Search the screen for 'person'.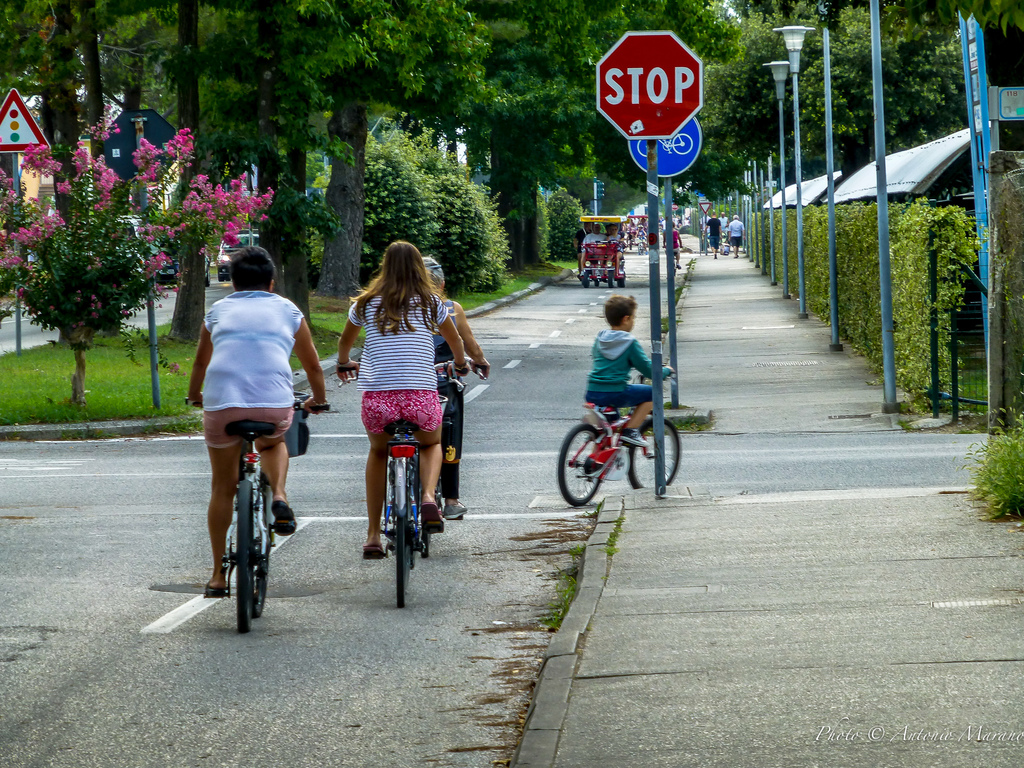
Found at bbox(587, 294, 673, 447).
